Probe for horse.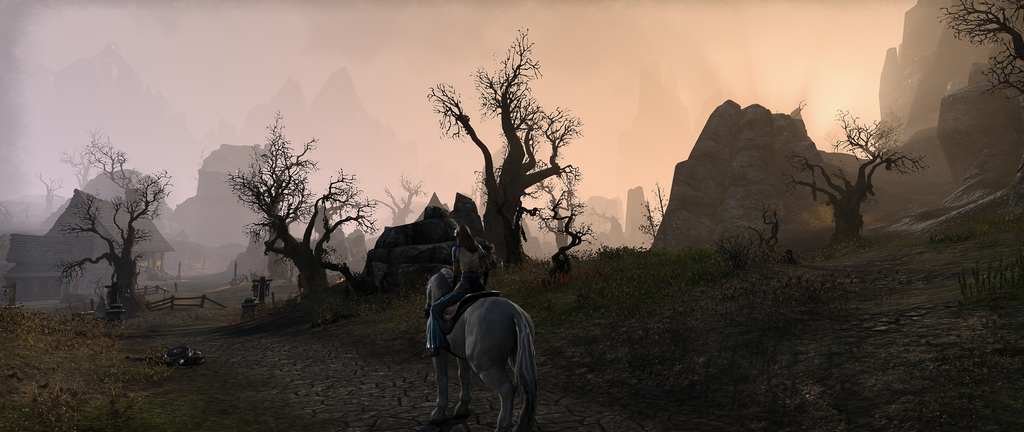
Probe result: (left=420, top=263, right=540, bottom=431).
